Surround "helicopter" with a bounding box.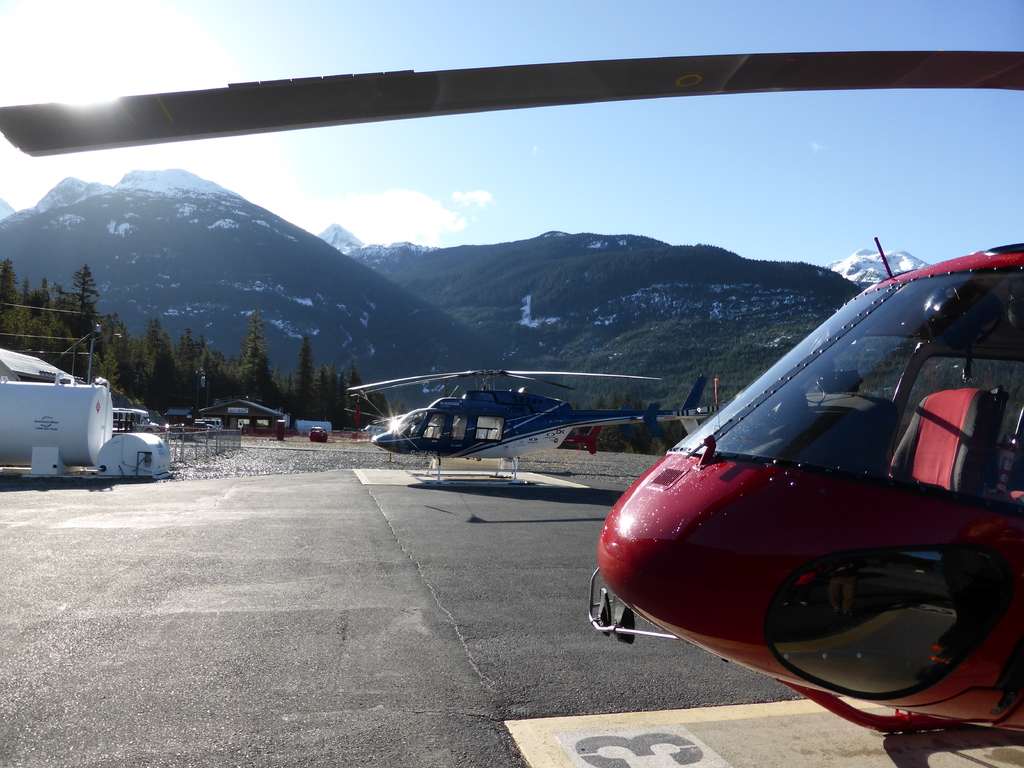
[left=346, top=364, right=724, bottom=488].
